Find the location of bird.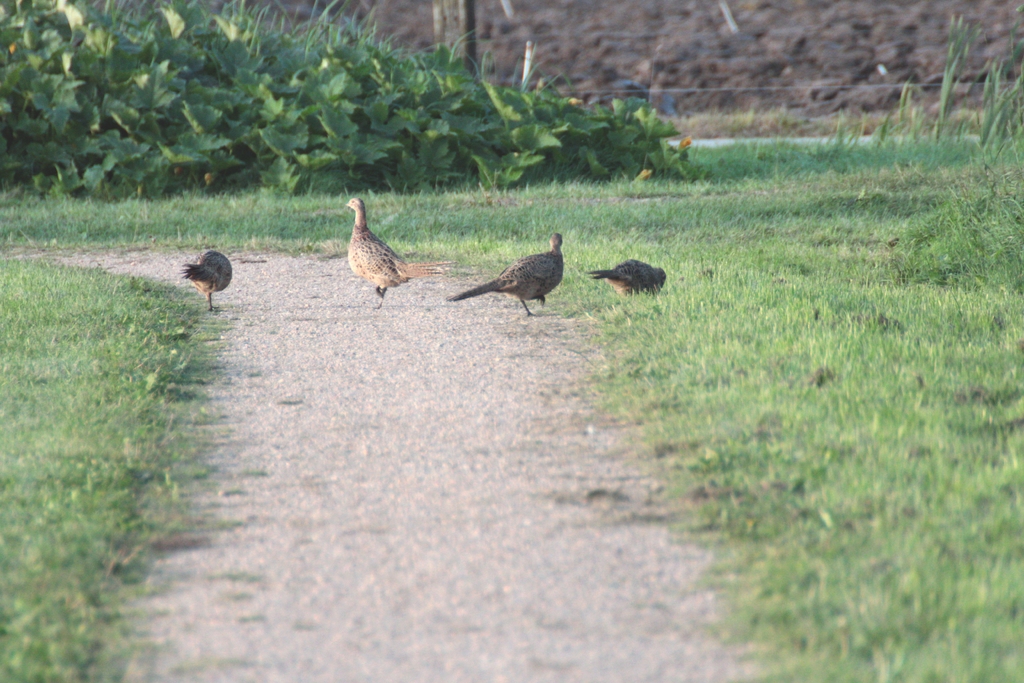
Location: [left=588, top=259, right=668, bottom=298].
